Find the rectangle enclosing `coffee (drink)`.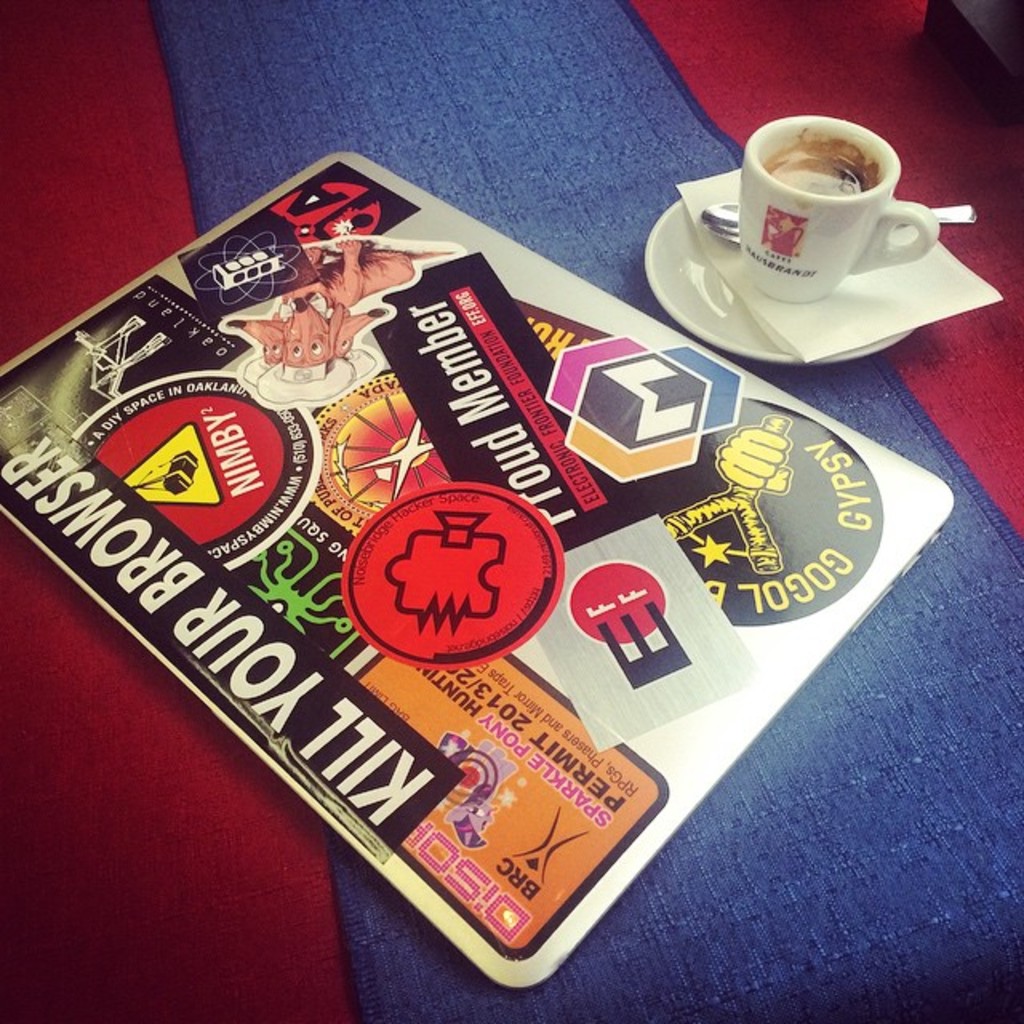
box=[771, 144, 866, 189].
